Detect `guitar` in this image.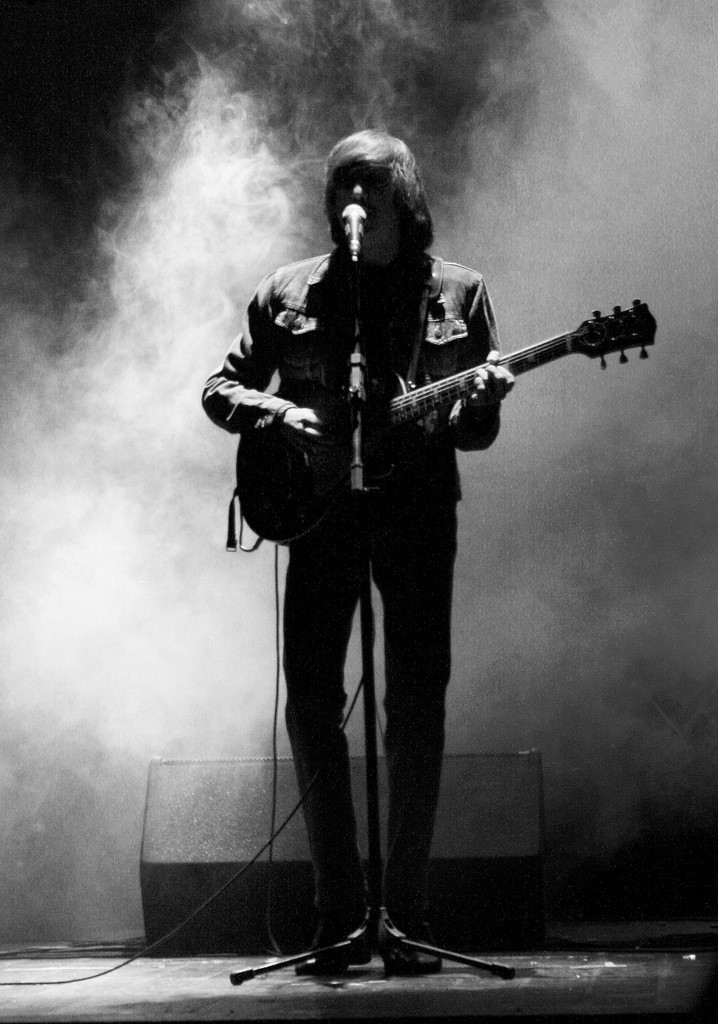
Detection: (276,288,666,486).
